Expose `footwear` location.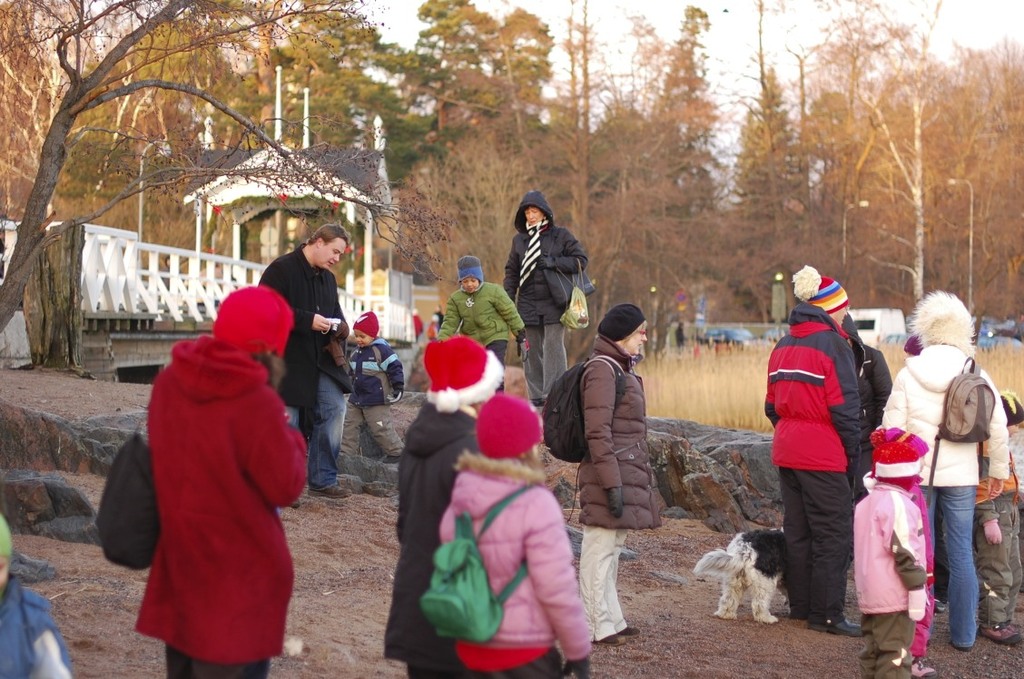
Exposed at 383:453:399:466.
